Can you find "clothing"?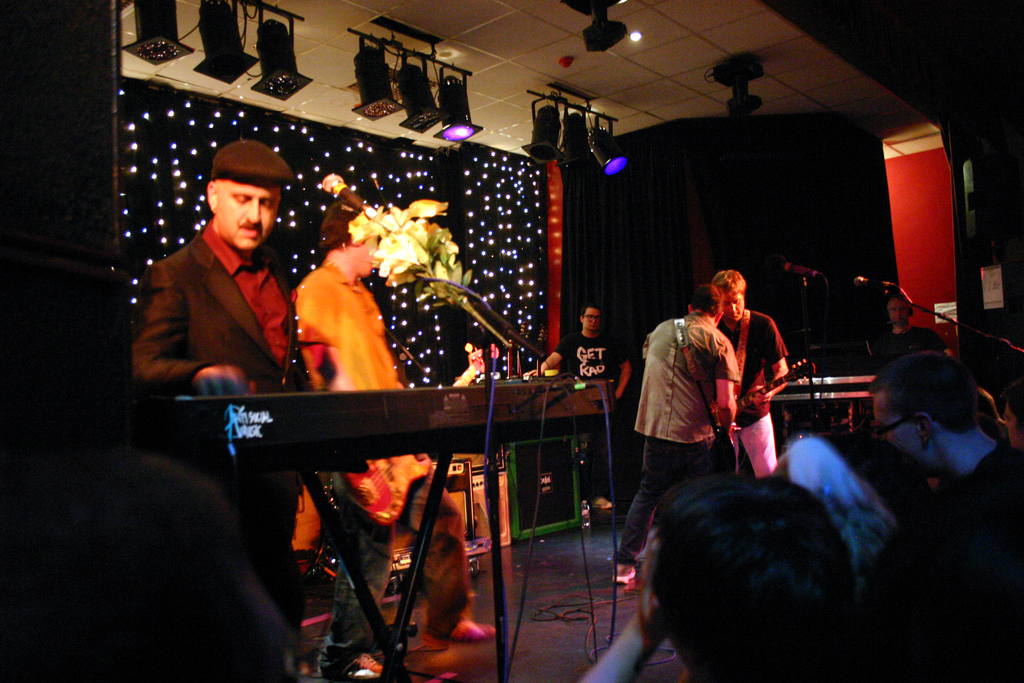
Yes, bounding box: <box>272,253,470,682</box>.
